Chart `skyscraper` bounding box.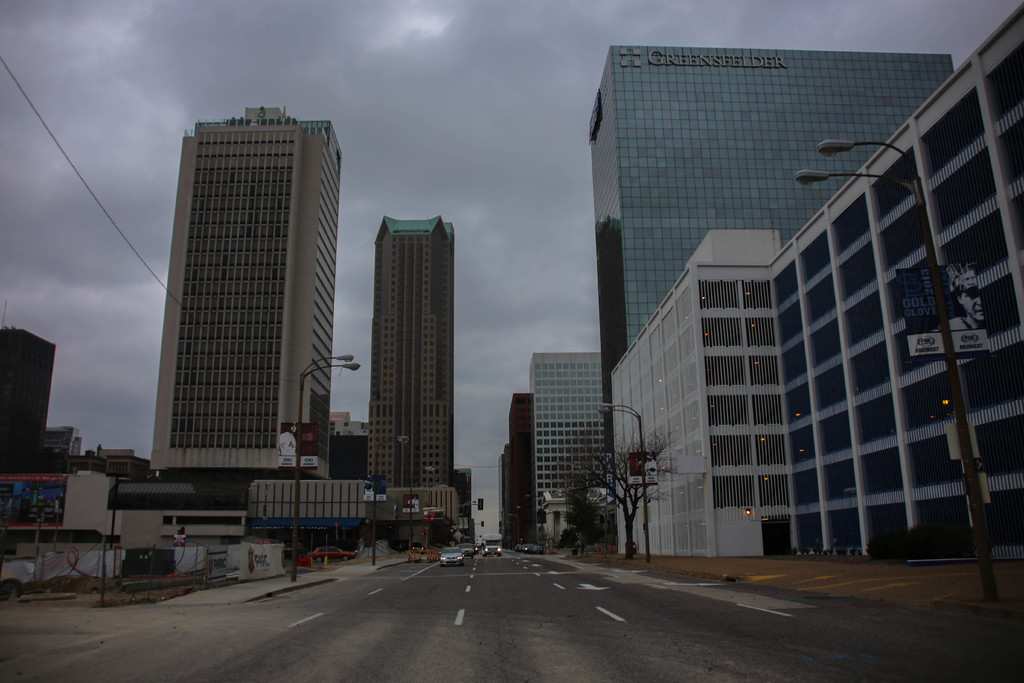
Charted: 504, 393, 529, 551.
